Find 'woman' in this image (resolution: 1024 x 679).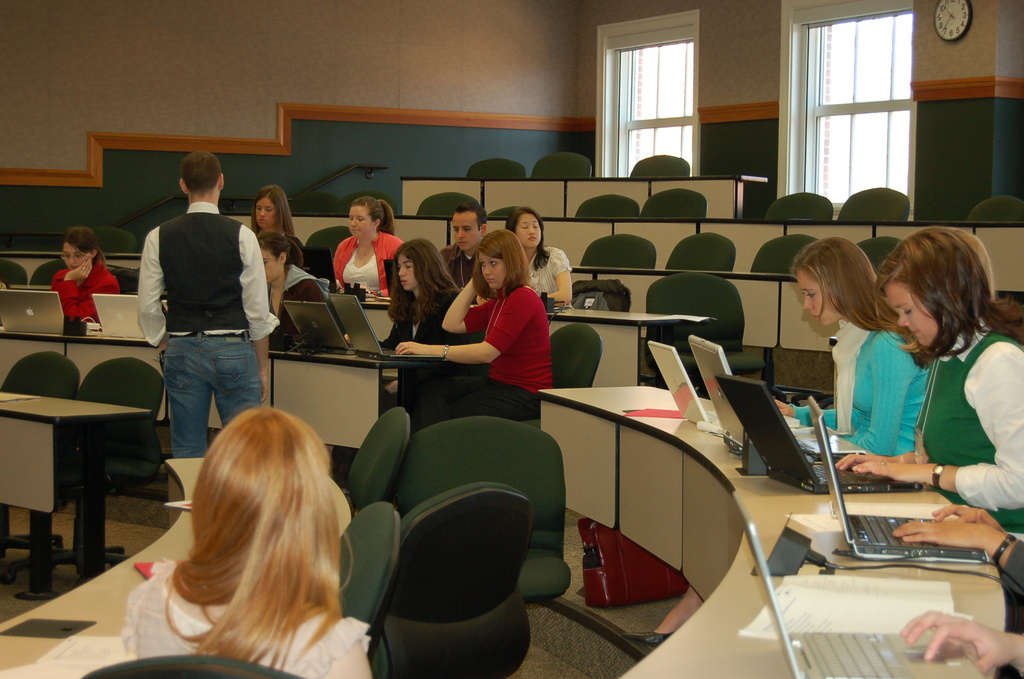
x1=51, y1=225, x2=119, y2=331.
